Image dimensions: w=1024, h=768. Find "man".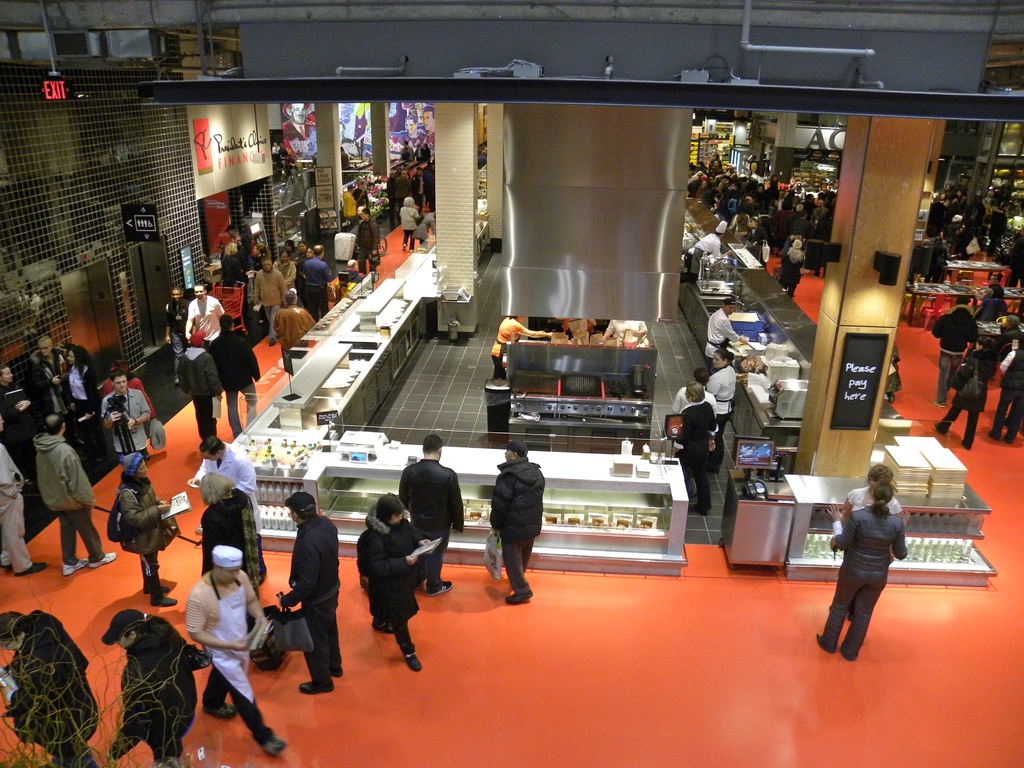
(336,259,356,300).
